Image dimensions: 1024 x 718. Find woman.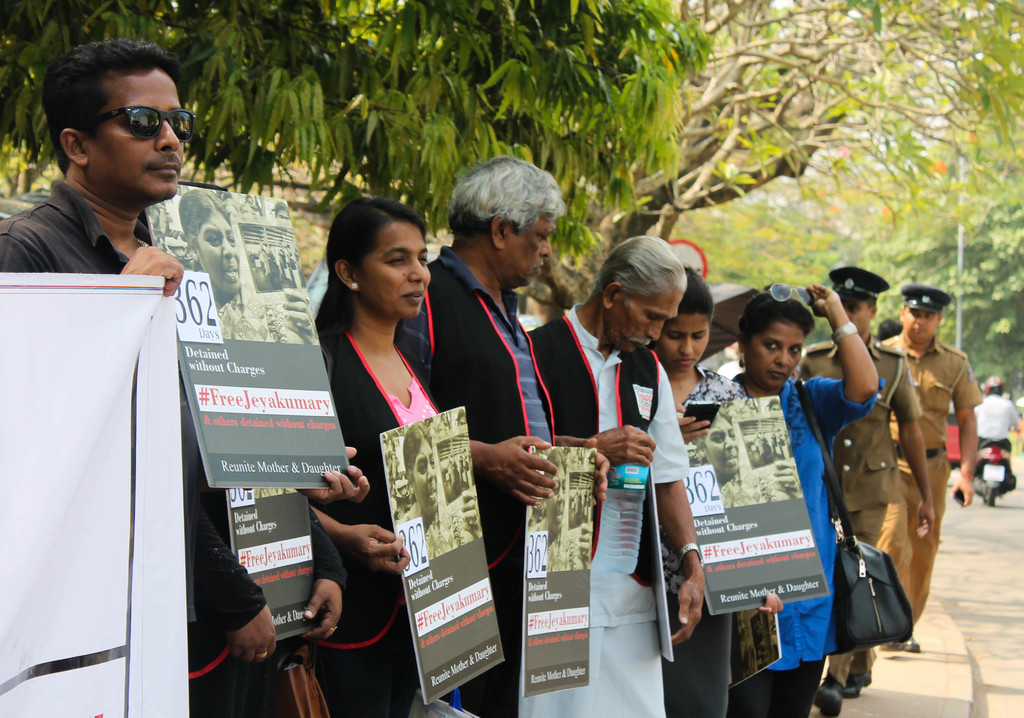
643, 266, 781, 717.
